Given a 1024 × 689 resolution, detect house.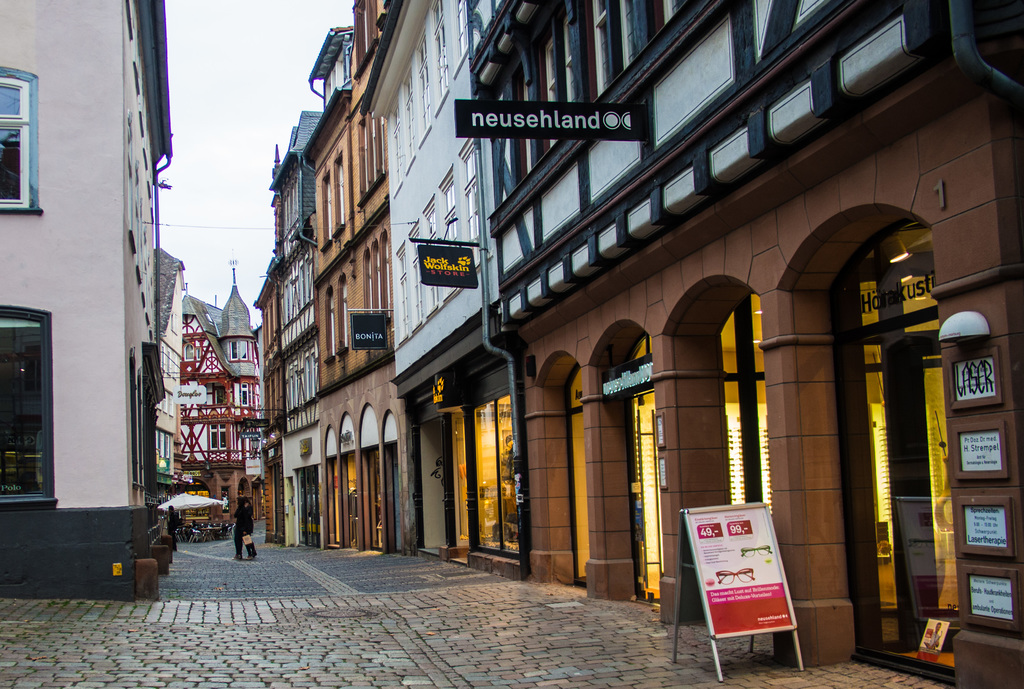
region(3, 0, 182, 594).
